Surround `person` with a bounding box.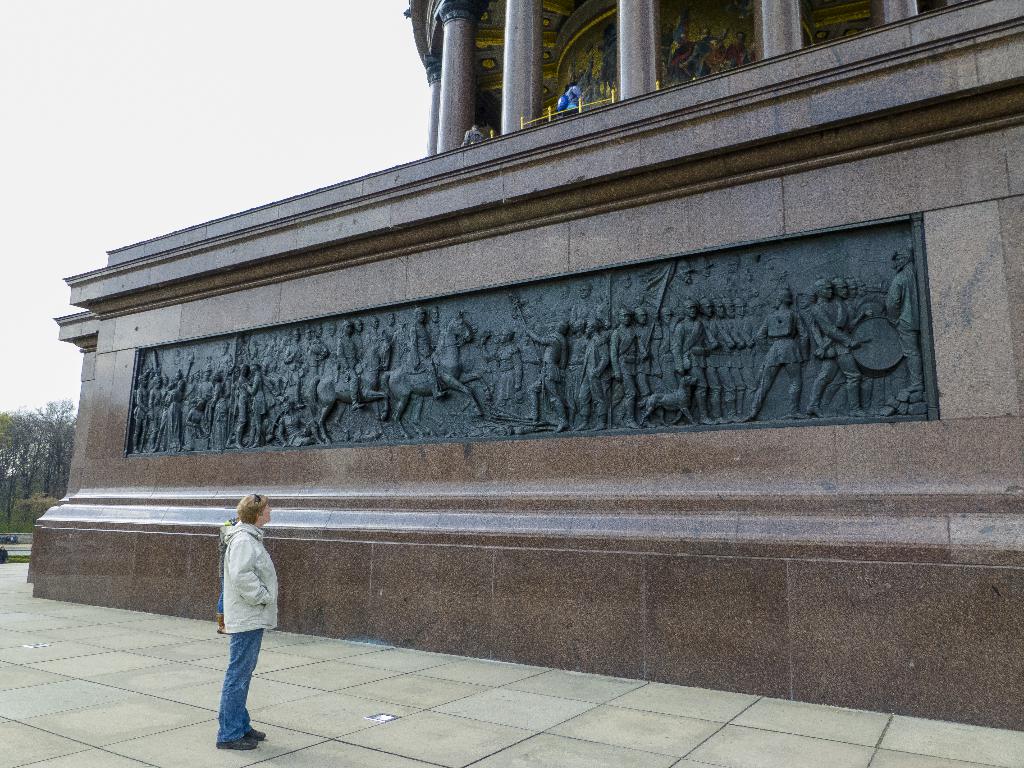
{"x1": 566, "y1": 46, "x2": 599, "y2": 99}.
